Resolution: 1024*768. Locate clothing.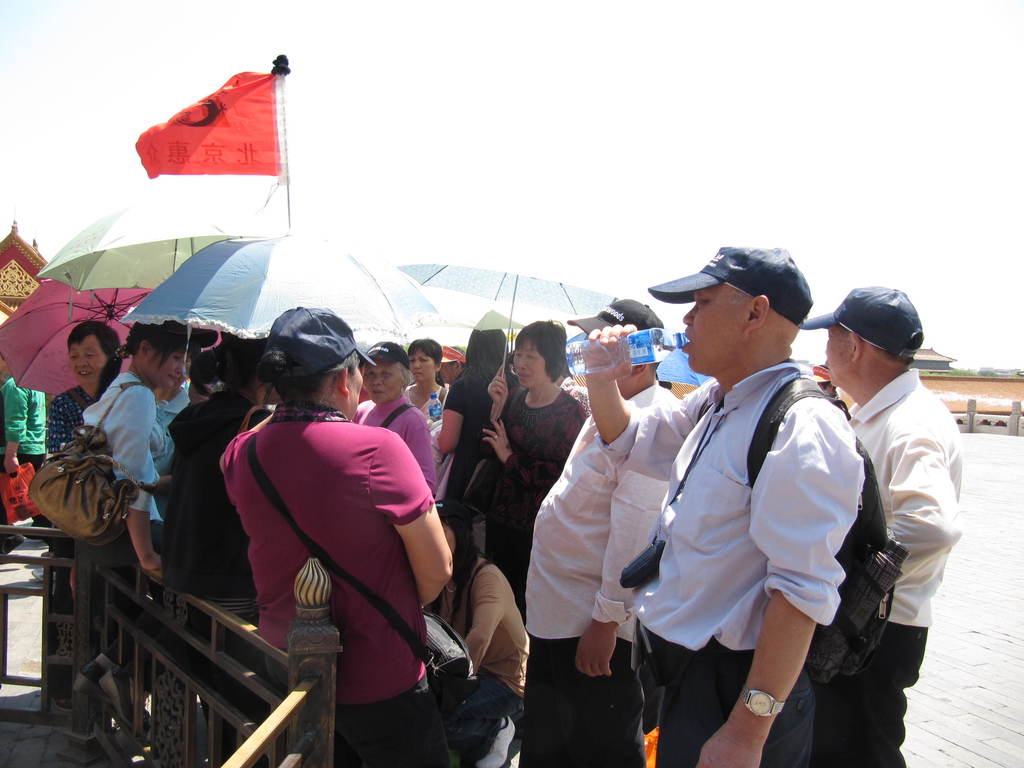
<region>167, 396, 270, 767</region>.
